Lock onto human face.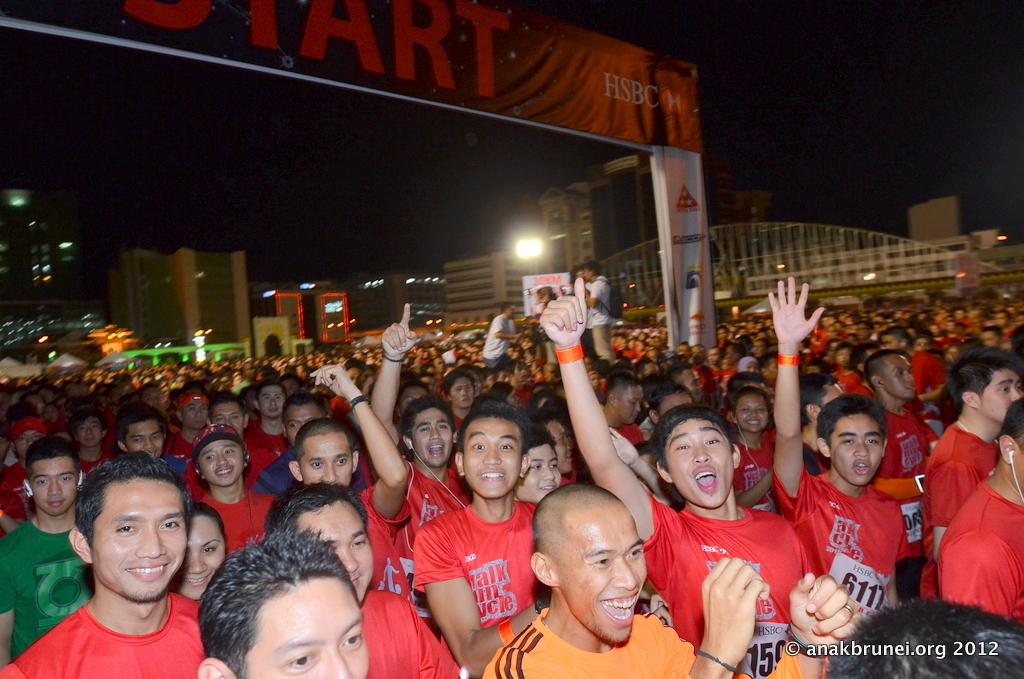
Locked: BBox(512, 442, 562, 504).
